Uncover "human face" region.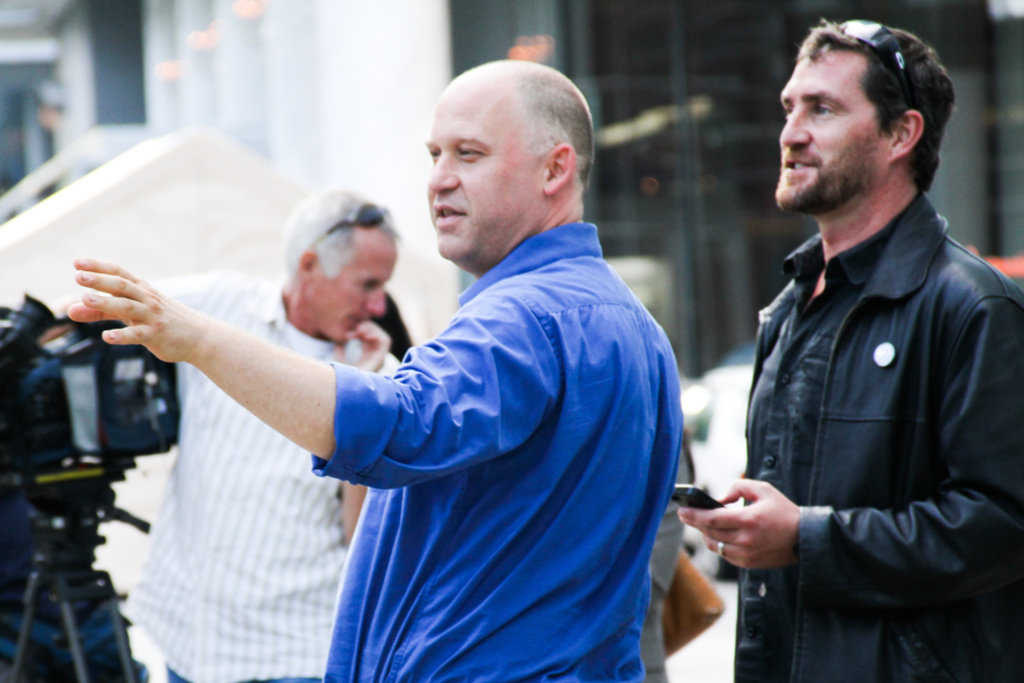
Uncovered: 312, 224, 399, 340.
